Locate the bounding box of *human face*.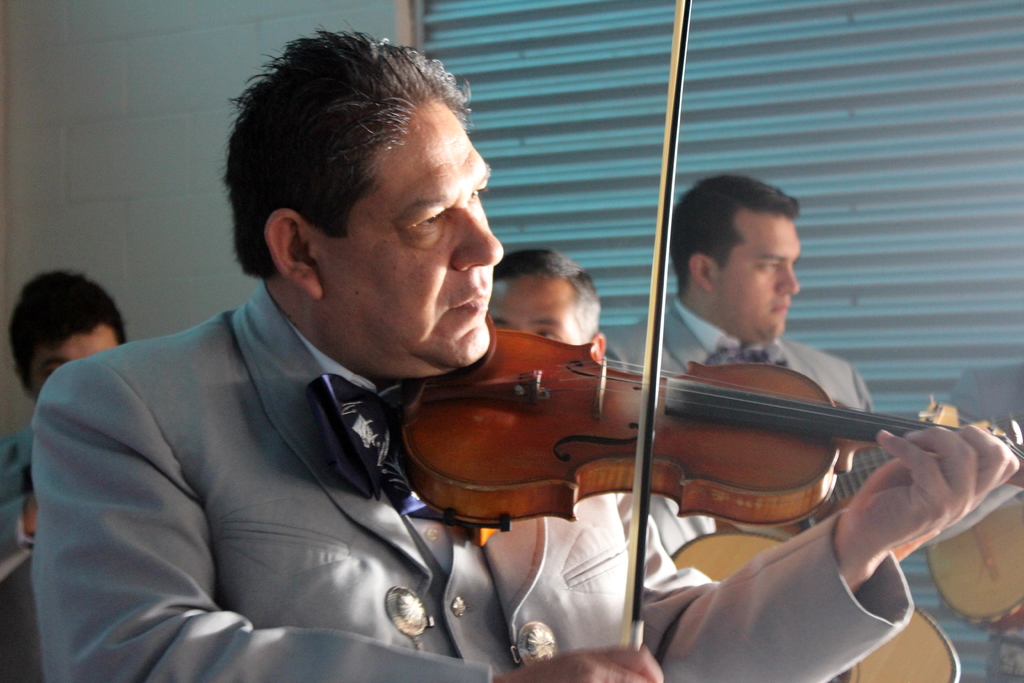
Bounding box: bbox=[31, 336, 118, 397].
